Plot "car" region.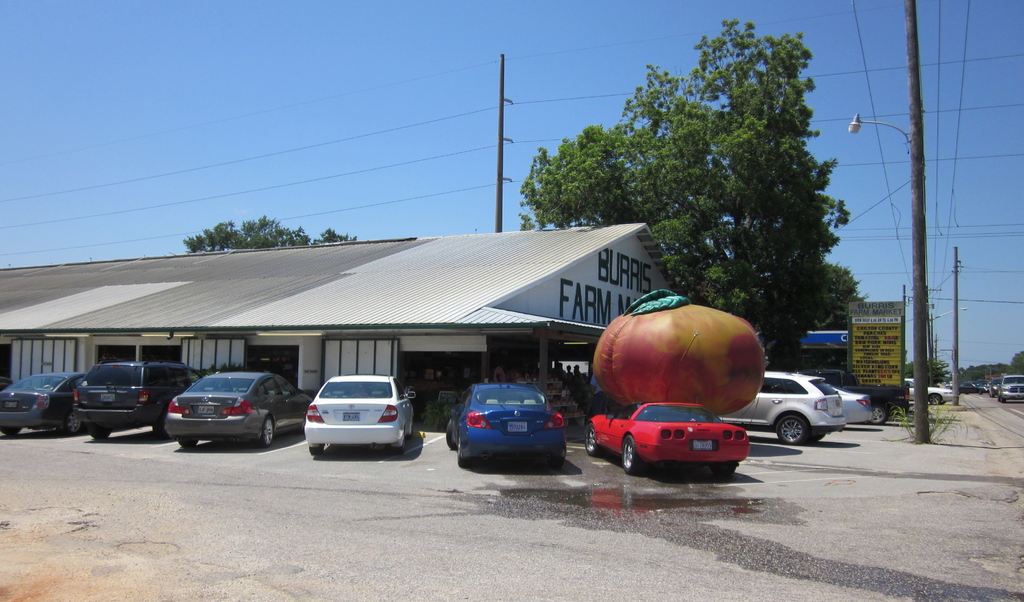
Plotted at select_region(835, 377, 908, 423).
